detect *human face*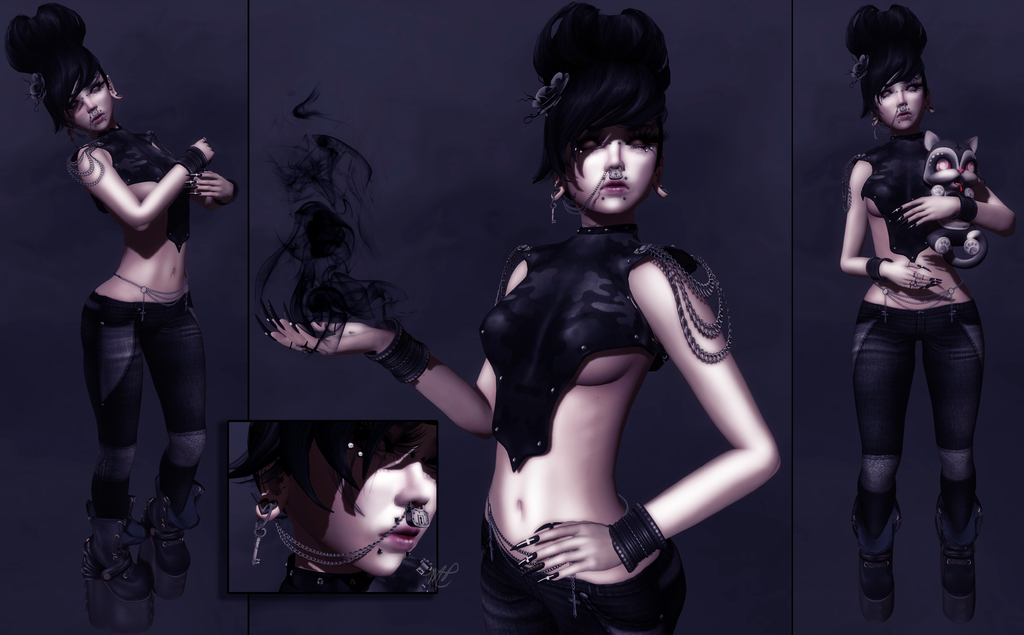
select_region(72, 68, 115, 133)
